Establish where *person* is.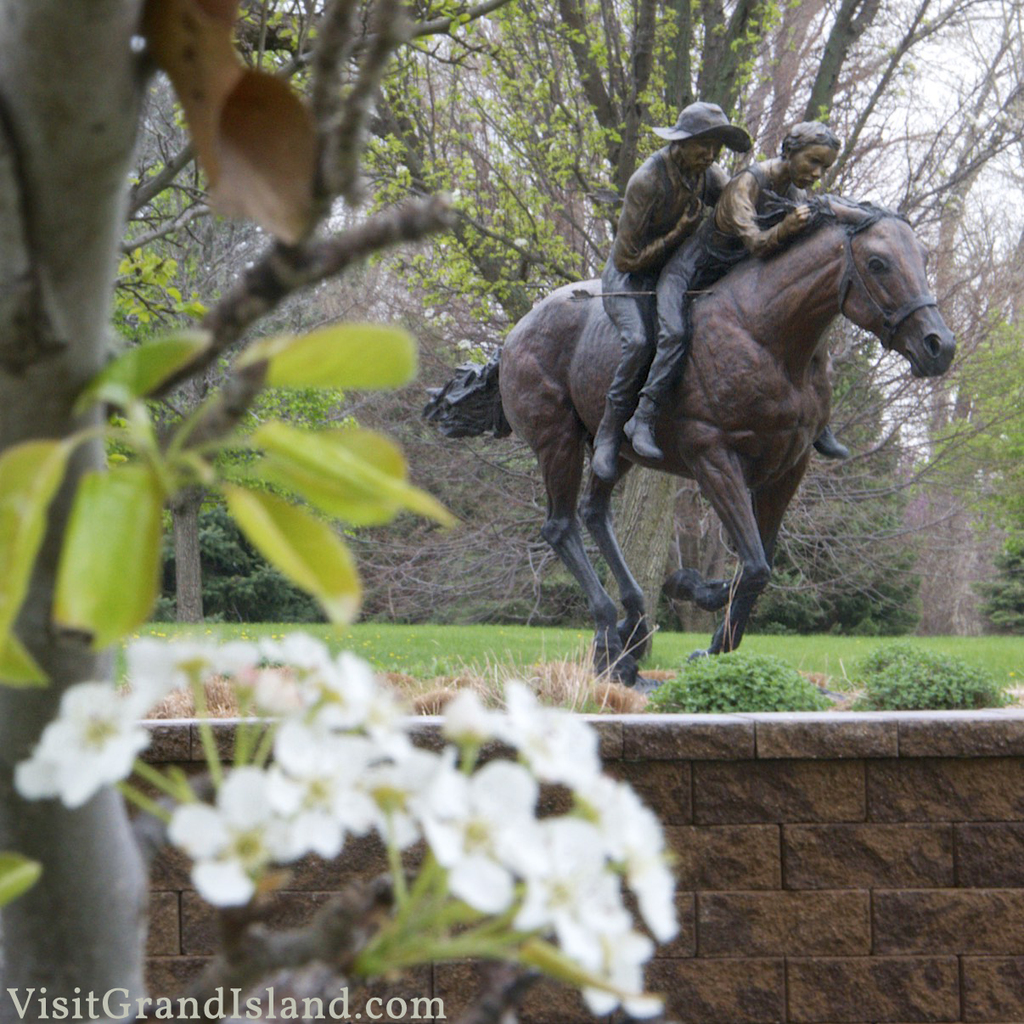
Established at rect(594, 100, 750, 473).
